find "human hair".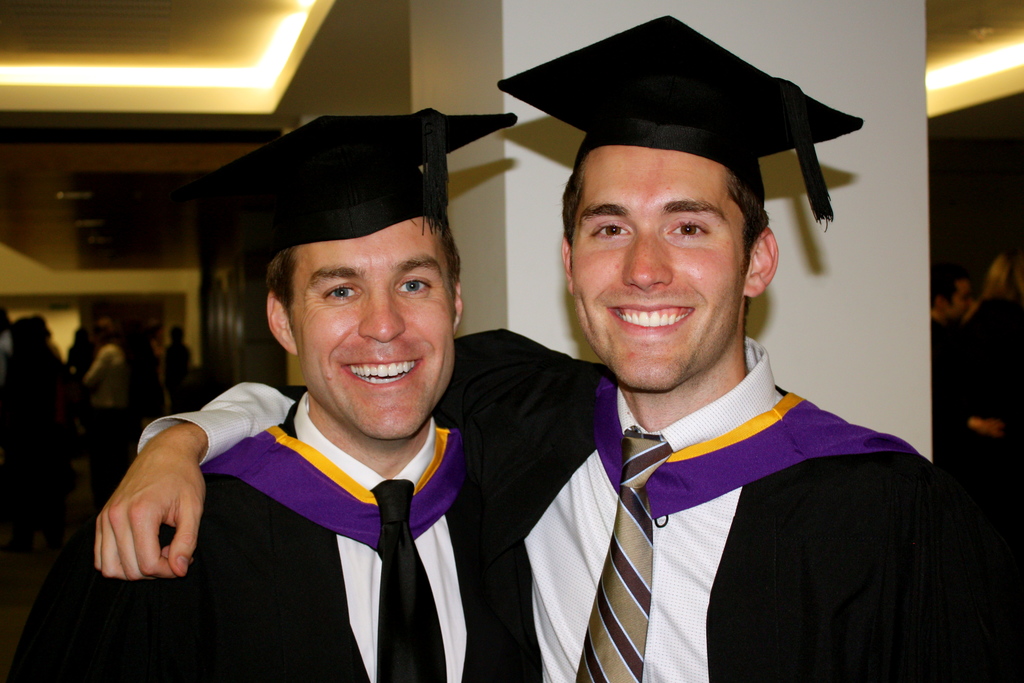
<box>984,245,1019,306</box>.
